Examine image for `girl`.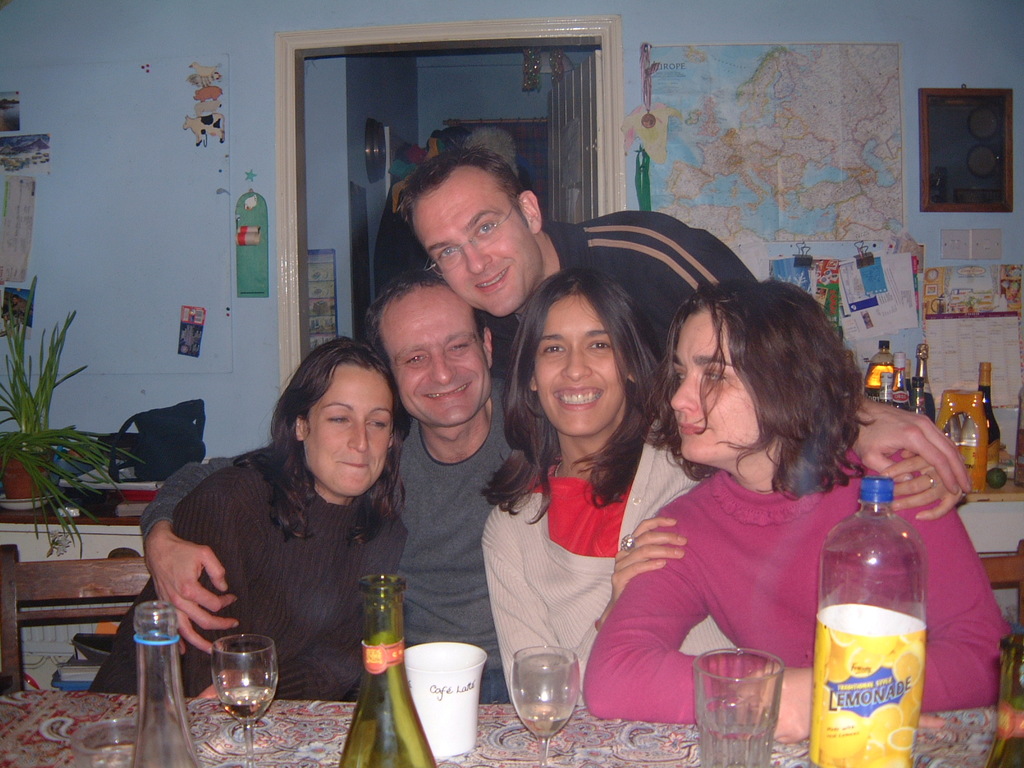
Examination result: region(90, 338, 410, 705).
